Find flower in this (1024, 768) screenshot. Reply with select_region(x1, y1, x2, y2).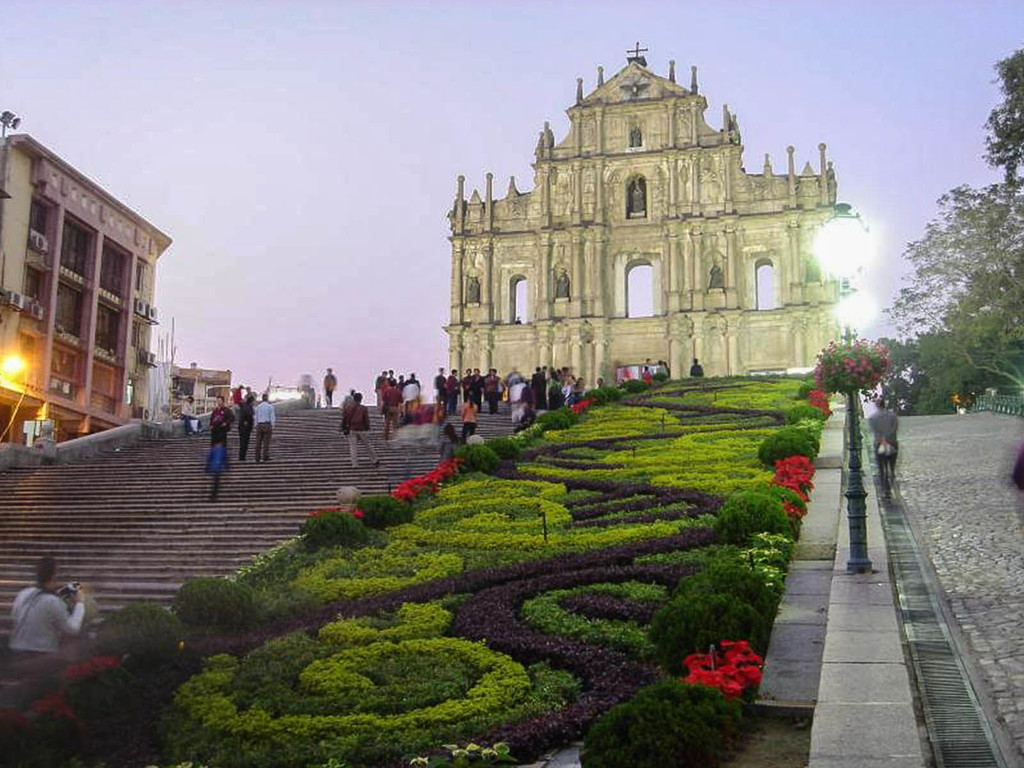
select_region(813, 336, 892, 397).
